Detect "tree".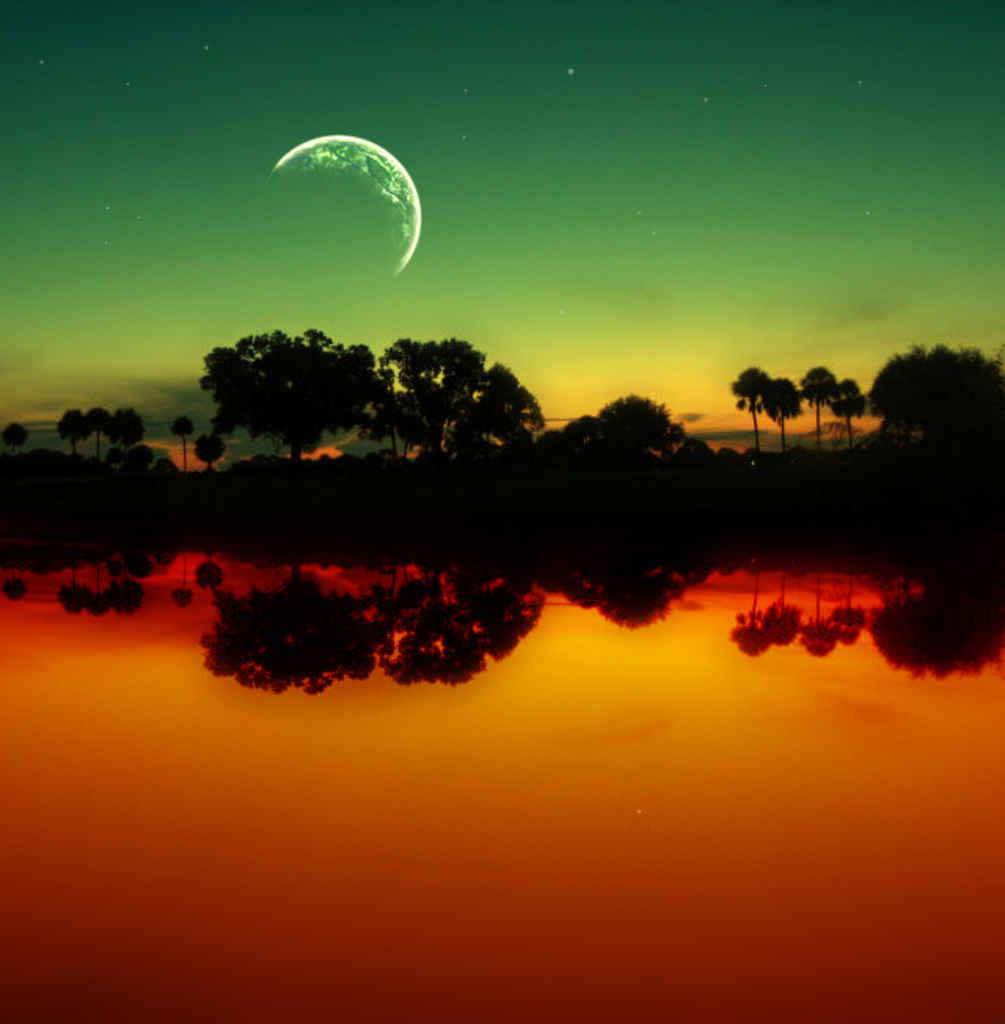
Detected at pyautogui.locateOnScreen(729, 364, 777, 454).
